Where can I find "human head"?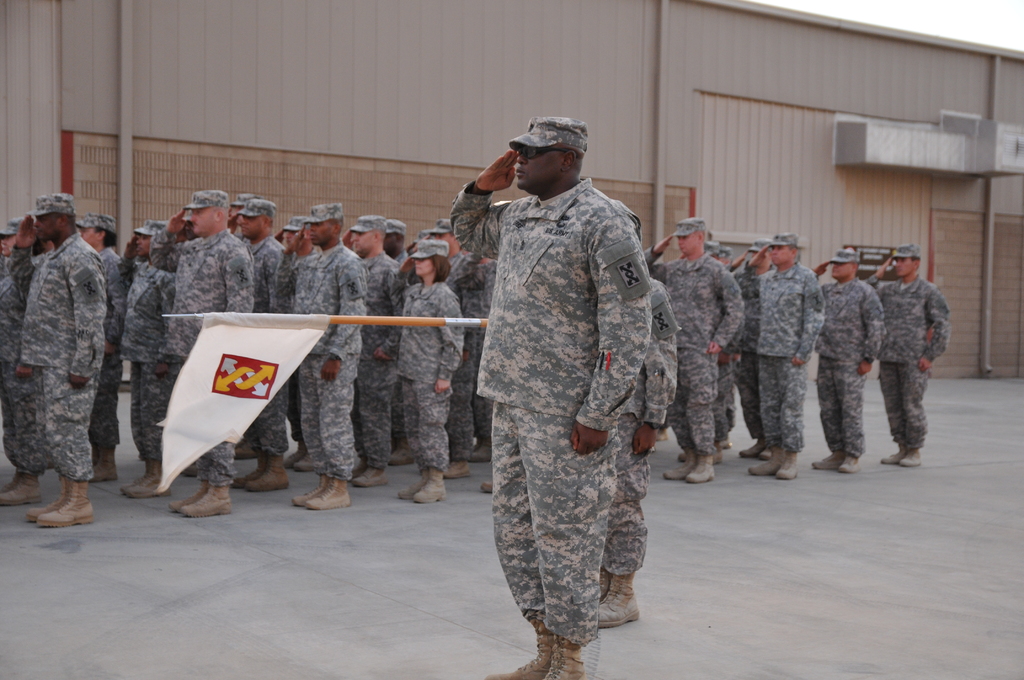
You can find it at rect(388, 219, 408, 251).
